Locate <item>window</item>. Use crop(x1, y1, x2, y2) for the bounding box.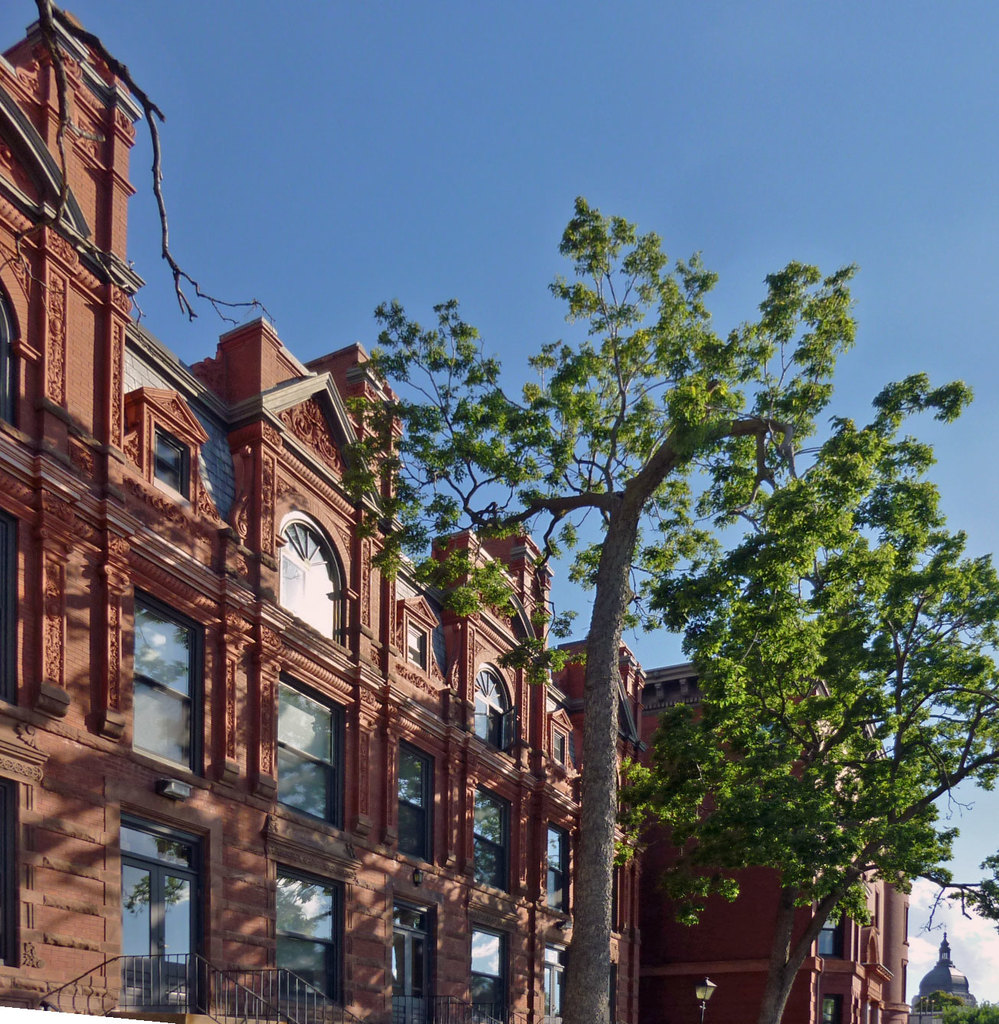
crop(158, 438, 188, 495).
